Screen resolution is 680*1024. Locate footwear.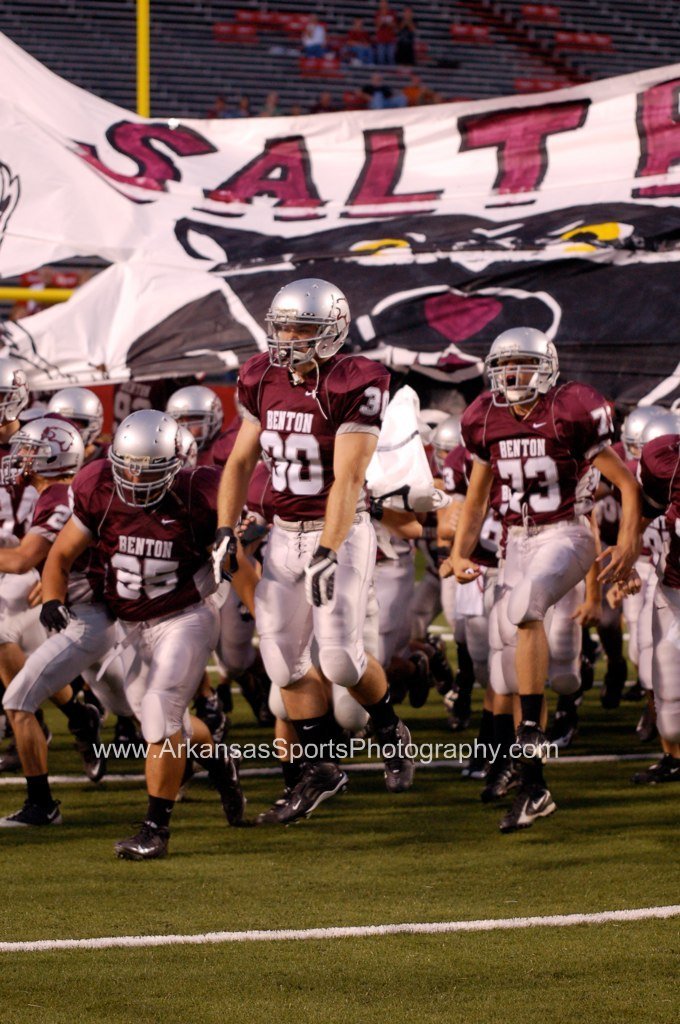
locate(182, 693, 225, 753).
